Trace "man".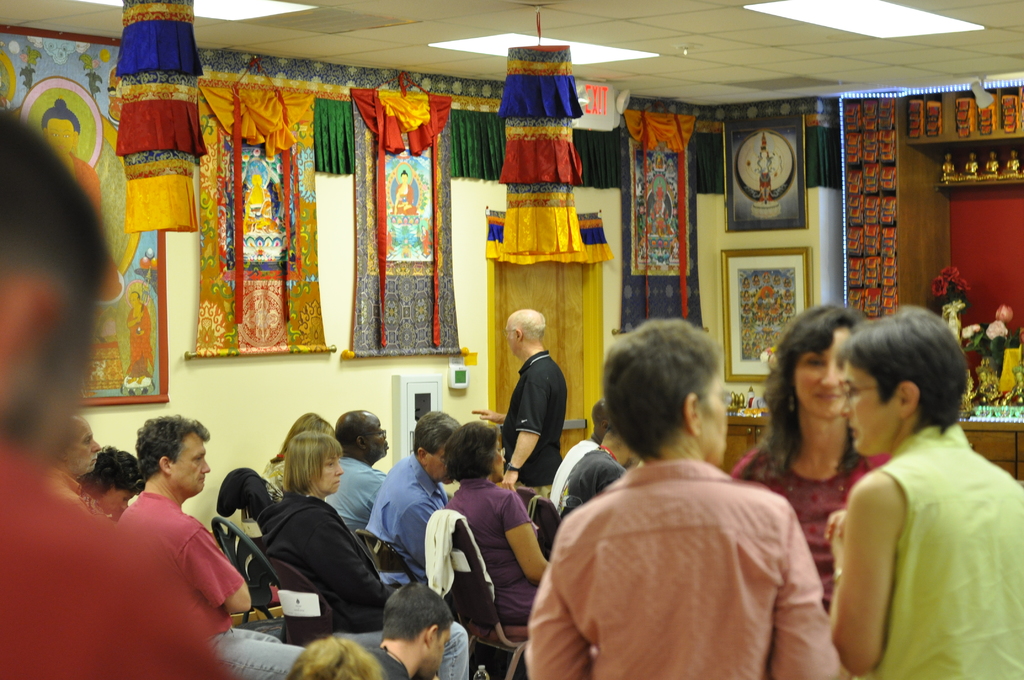
Traced to 0, 101, 243, 679.
